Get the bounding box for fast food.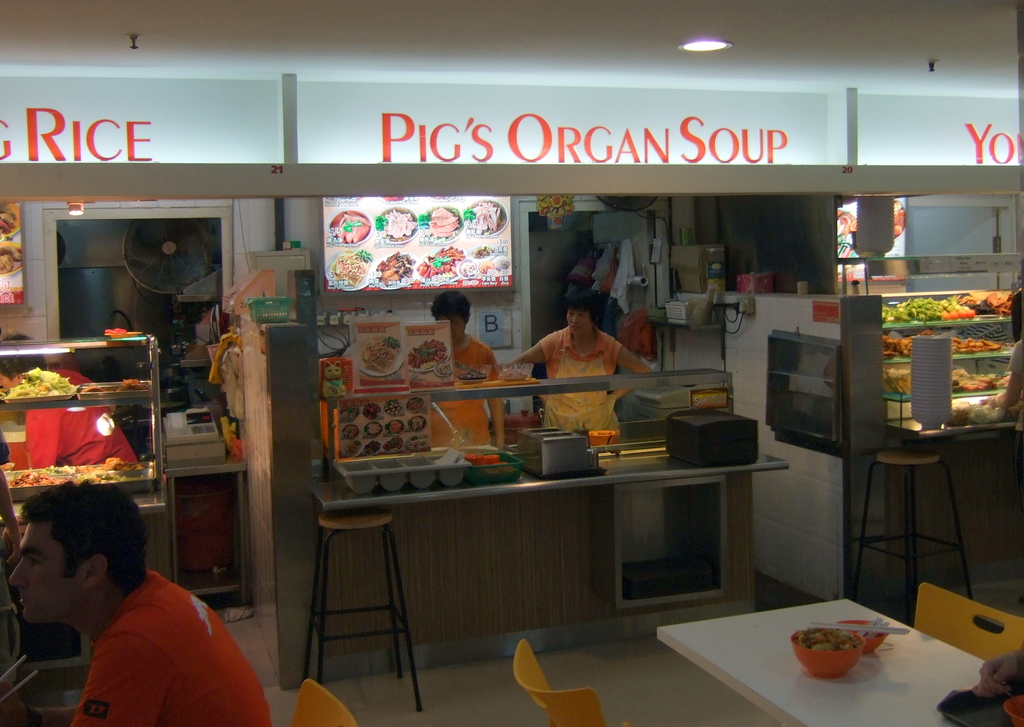
bbox=[337, 252, 363, 283].
